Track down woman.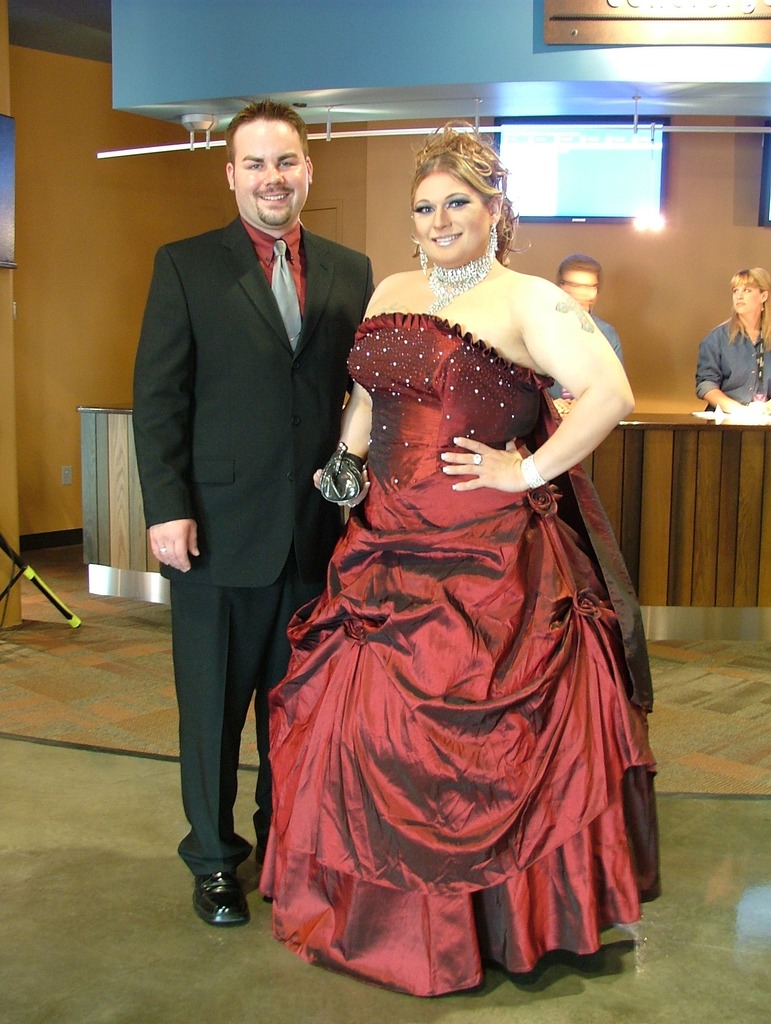
Tracked to (left=694, top=262, right=770, bottom=410).
